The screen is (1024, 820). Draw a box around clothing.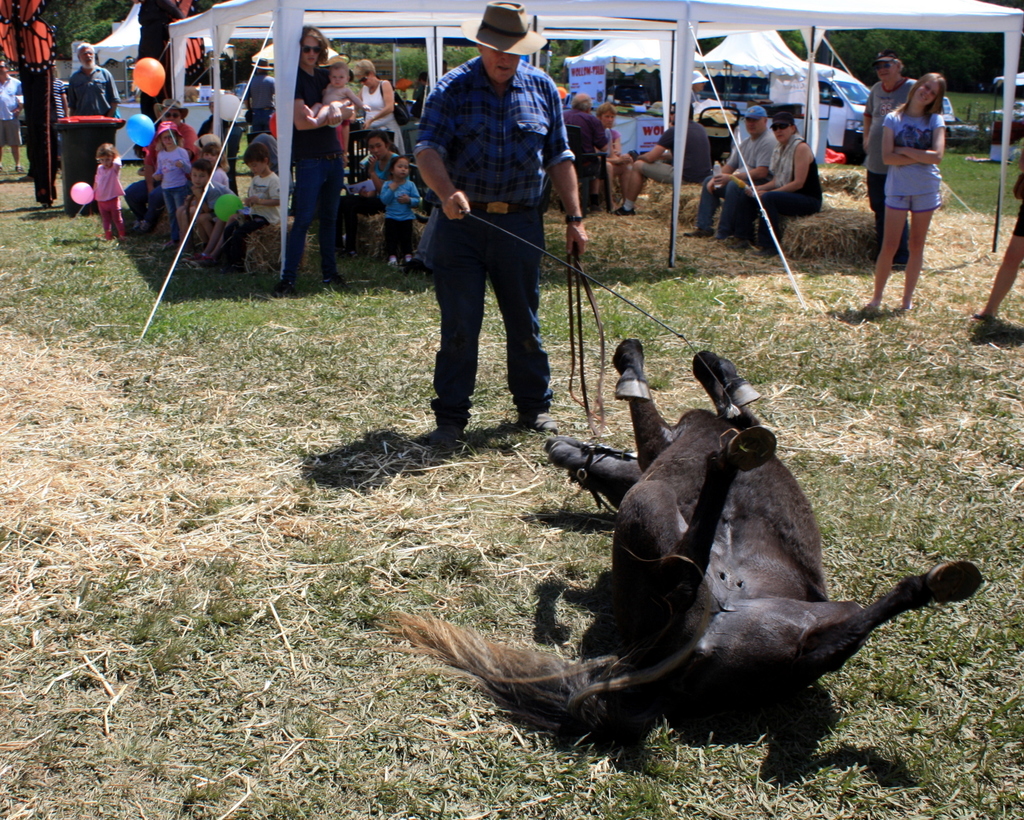
406:6:567:406.
